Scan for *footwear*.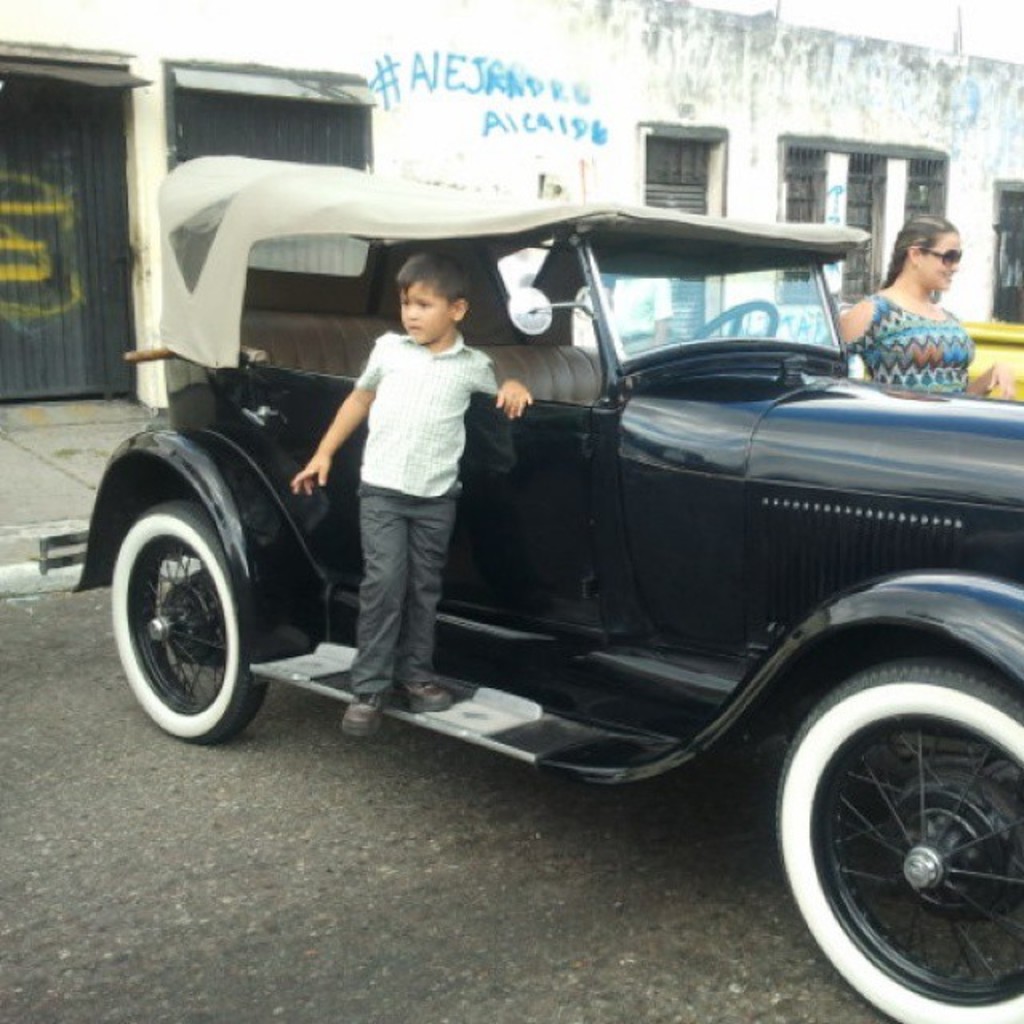
Scan result: BBox(402, 664, 459, 718).
